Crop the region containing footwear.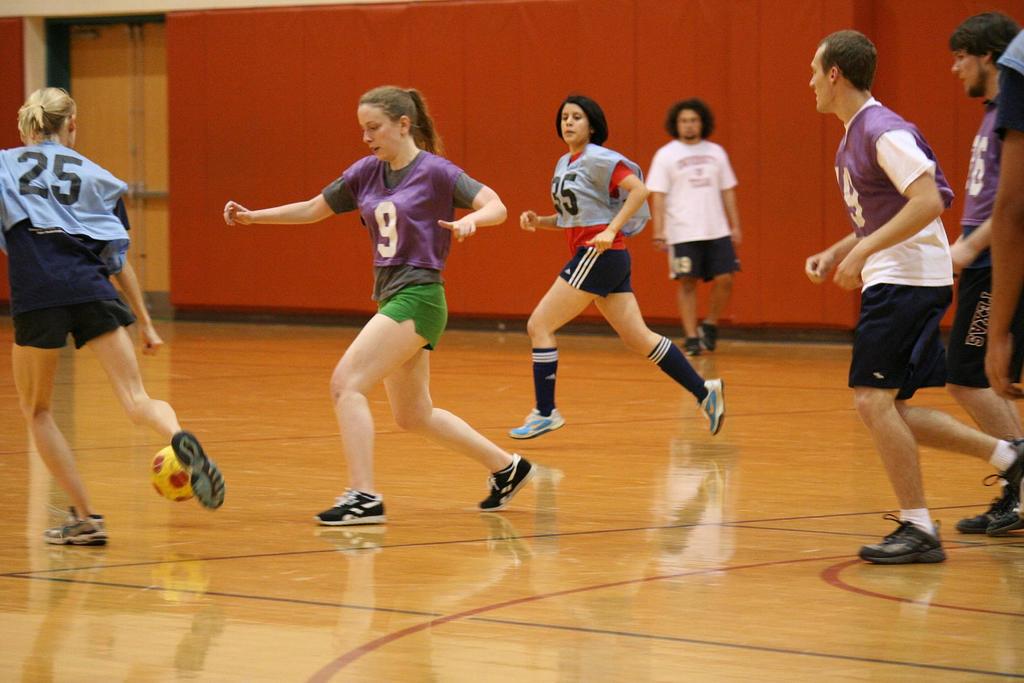
Crop region: BBox(684, 337, 703, 355).
